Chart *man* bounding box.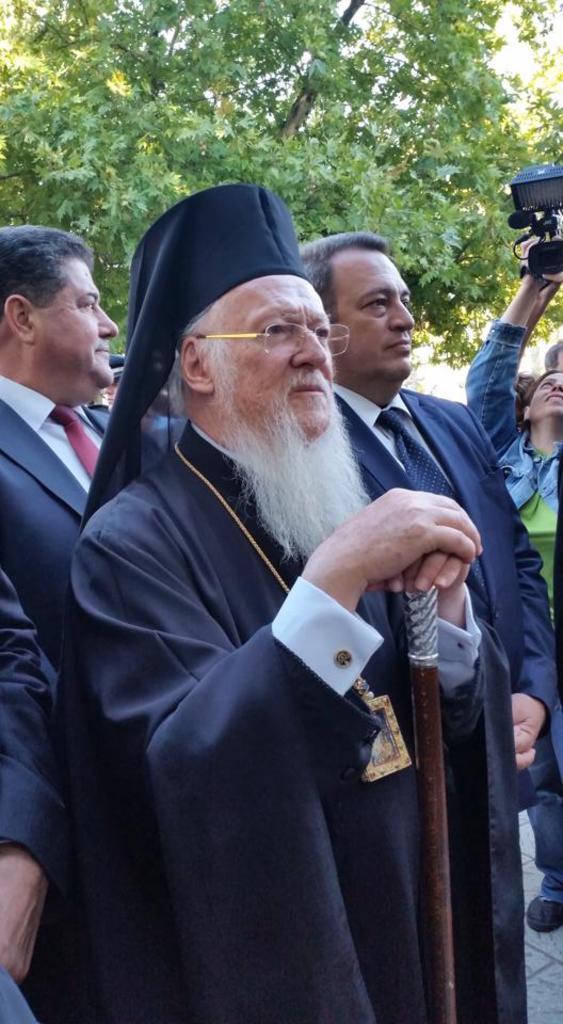
Charted: (71, 182, 526, 1023).
